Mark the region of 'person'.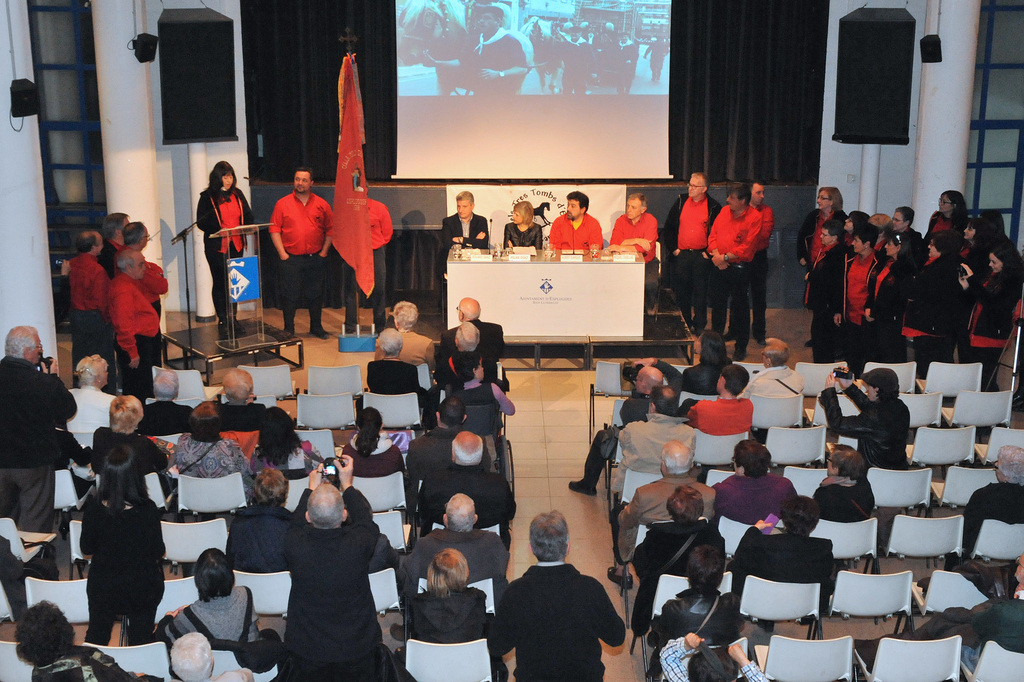
Region: select_region(109, 245, 163, 409).
